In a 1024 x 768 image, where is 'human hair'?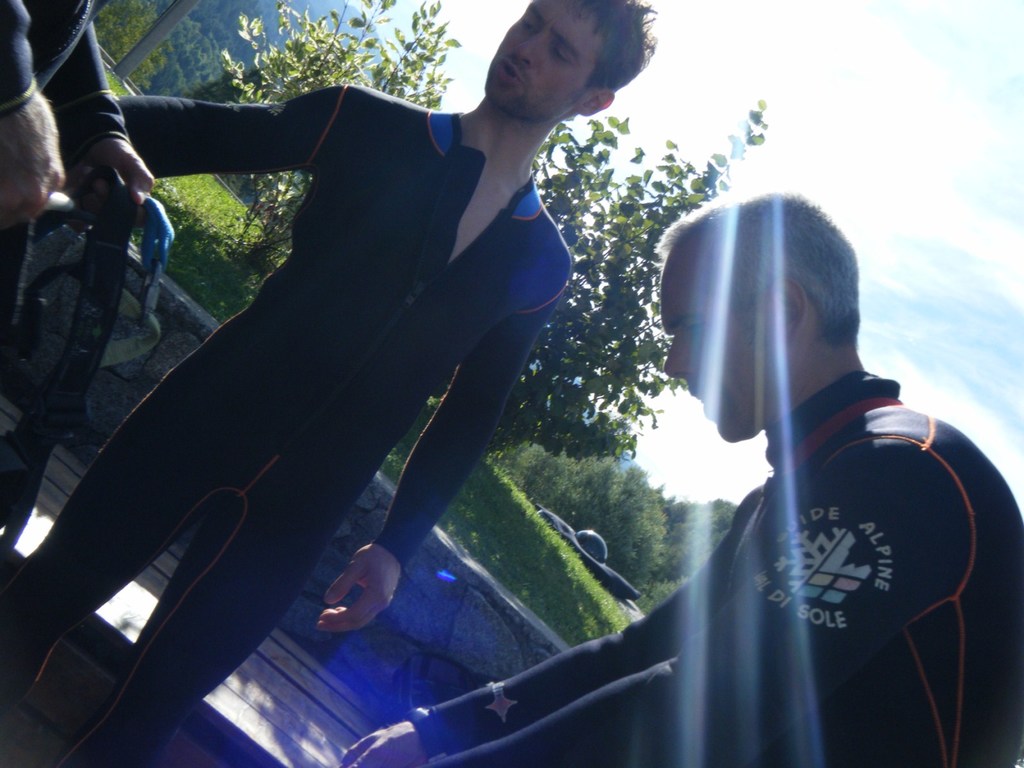
x1=655 y1=188 x2=862 y2=341.
